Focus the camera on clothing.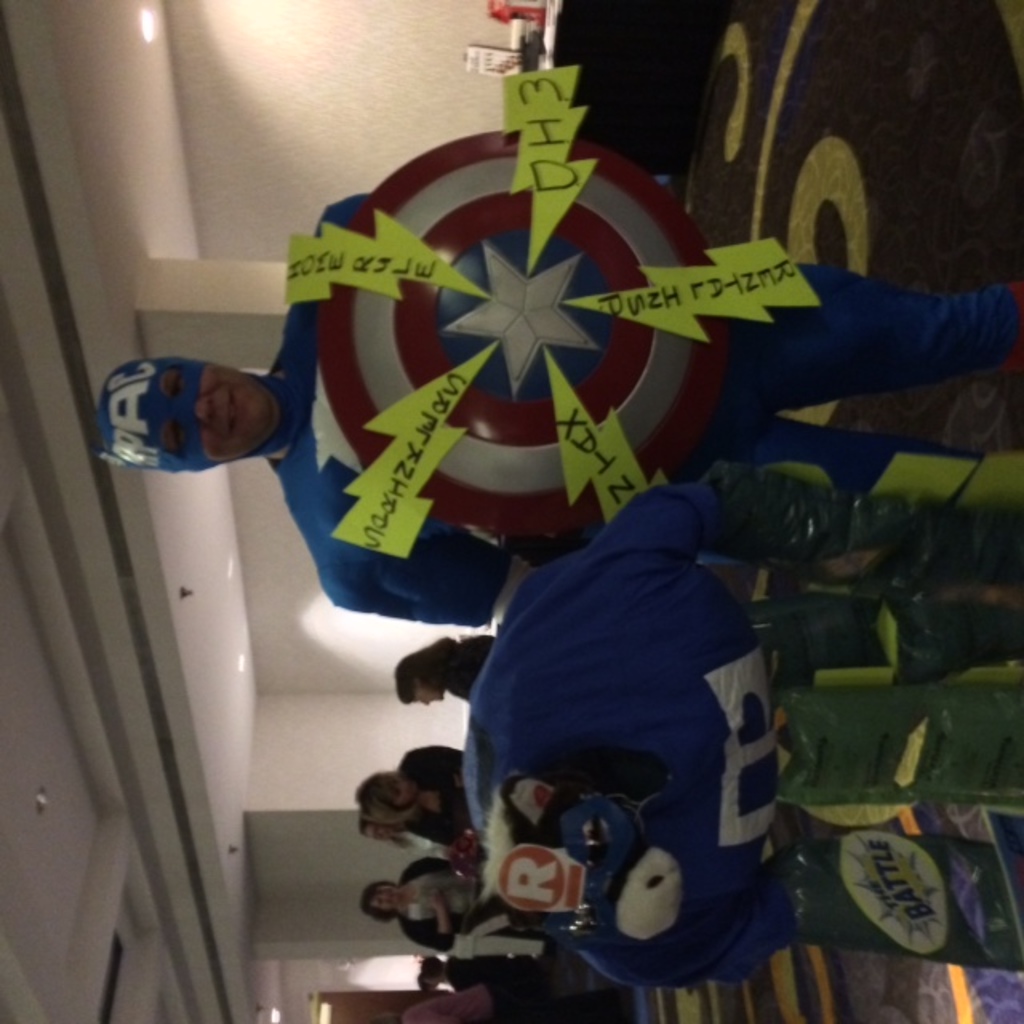
Focus region: 403/866/531/970.
